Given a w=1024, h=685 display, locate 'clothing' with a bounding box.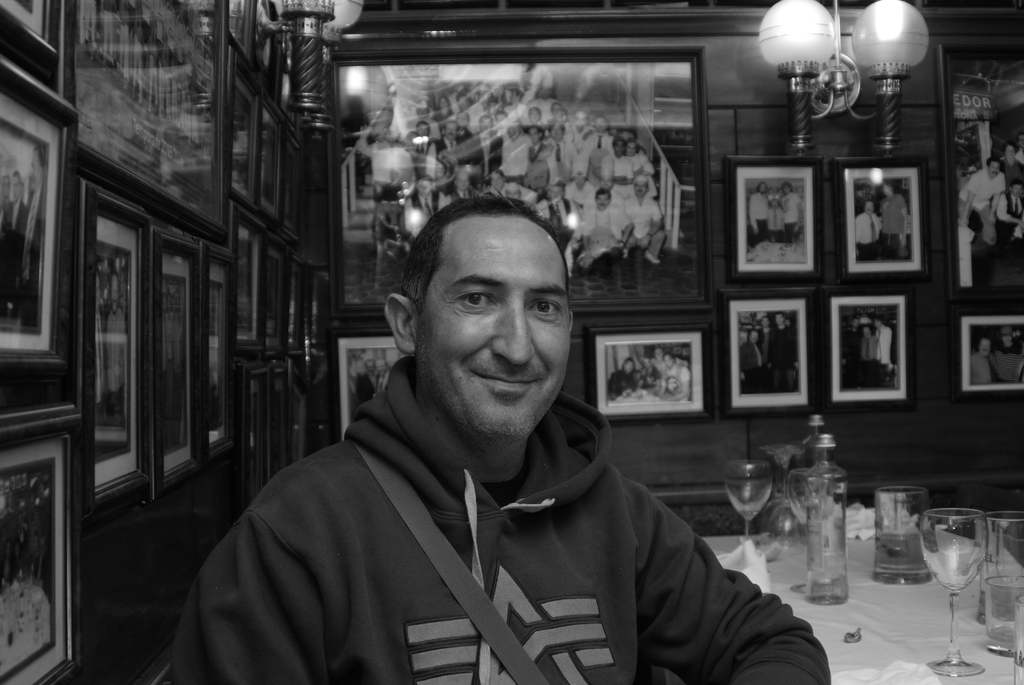
Located: [x1=996, y1=343, x2=1023, y2=382].
